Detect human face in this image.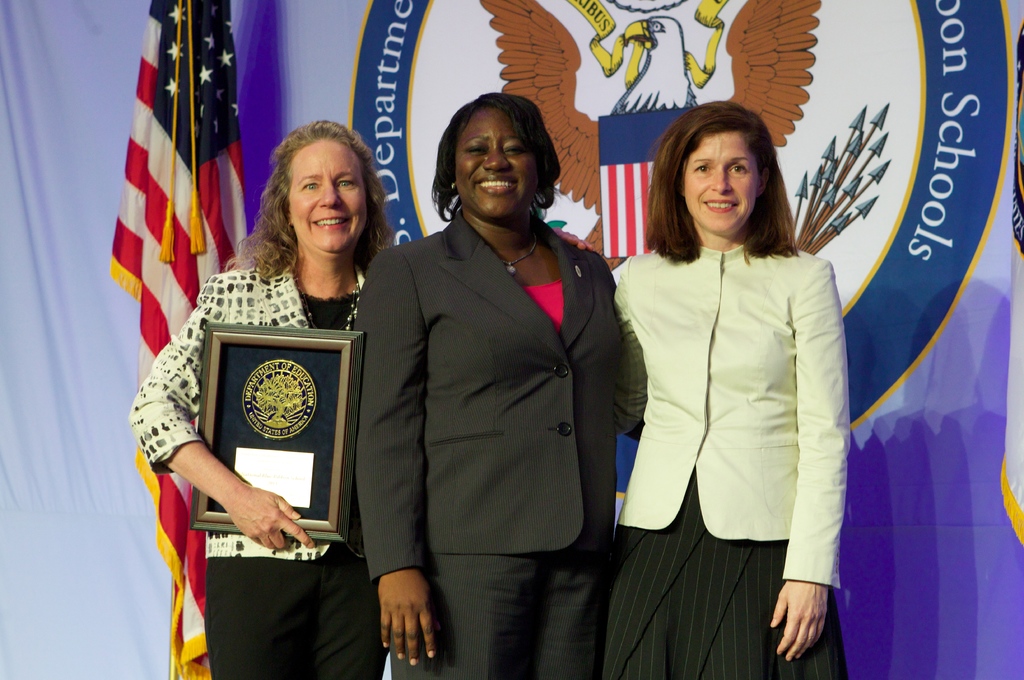
Detection: box=[282, 138, 374, 261].
